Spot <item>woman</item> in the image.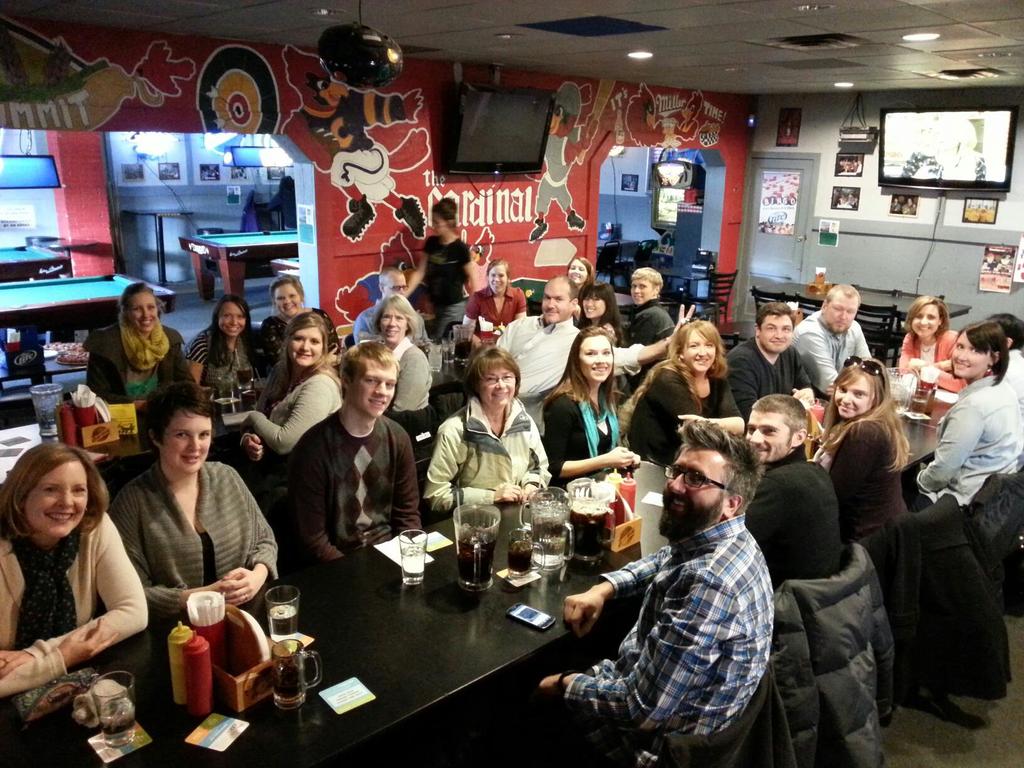
<item>woman</item> found at <region>460, 257, 535, 346</region>.
